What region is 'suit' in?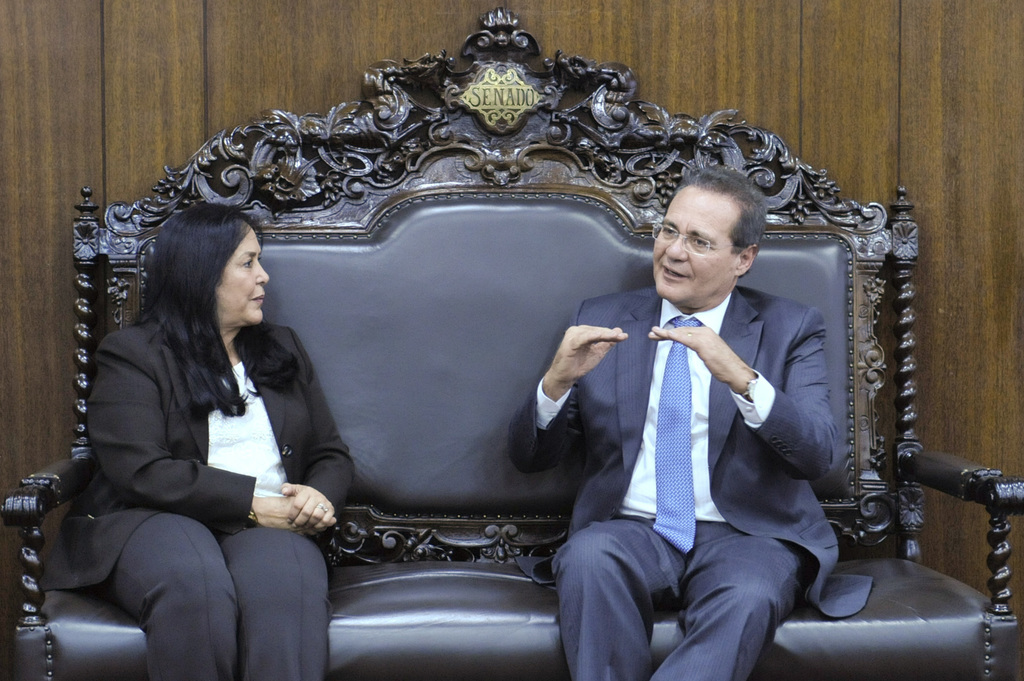
{"left": 42, "top": 319, "right": 356, "bottom": 680}.
